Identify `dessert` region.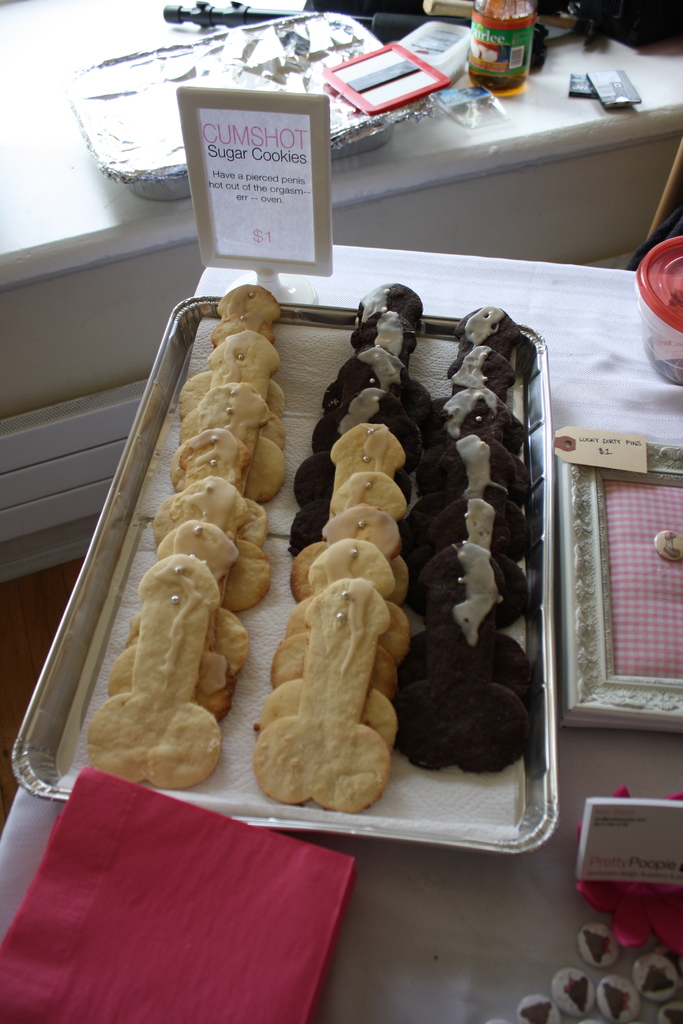
Region: [438,362,513,397].
